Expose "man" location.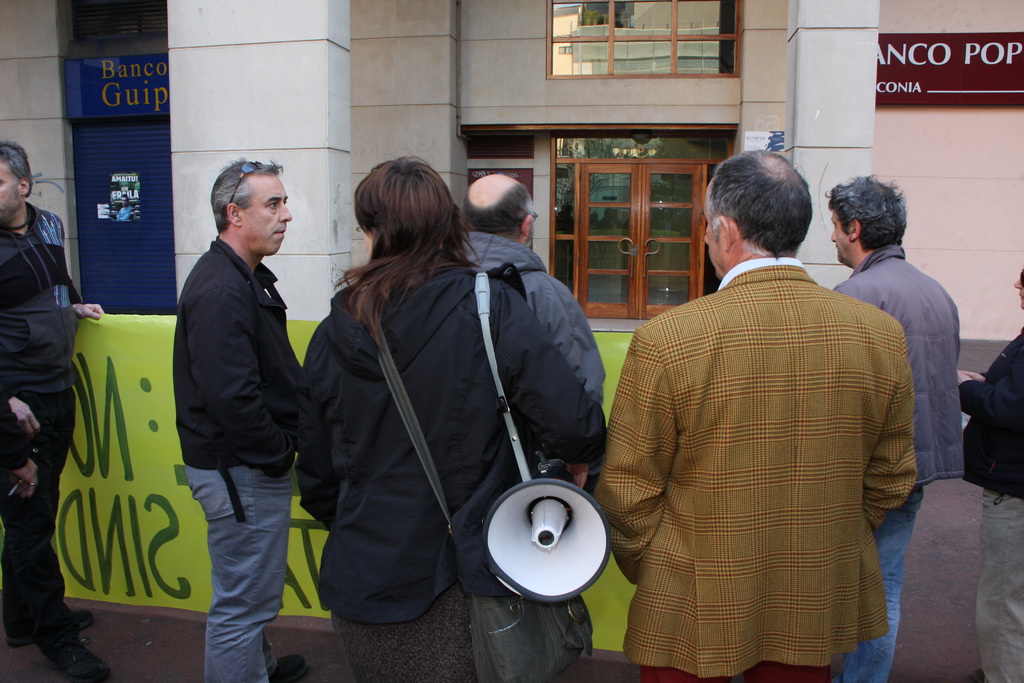
Exposed at (454,174,609,397).
